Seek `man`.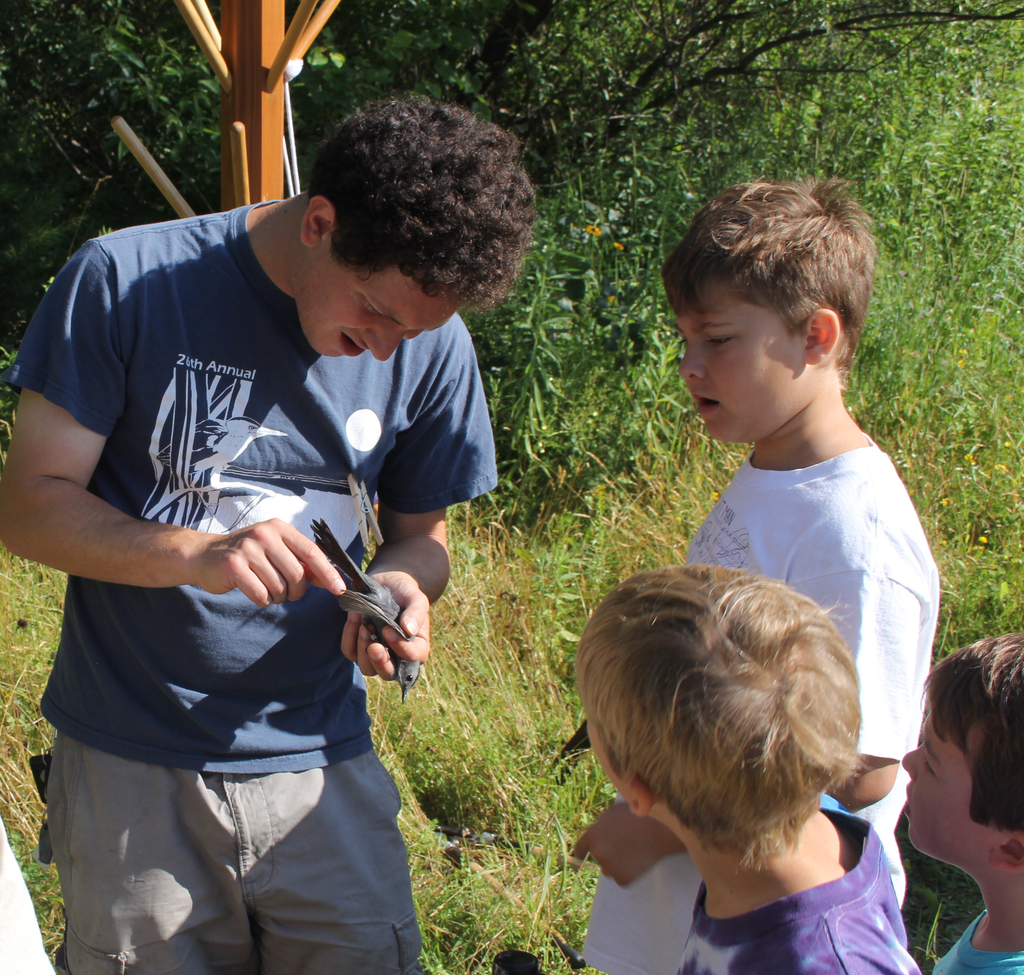
<bbox>0, 122, 495, 959</bbox>.
